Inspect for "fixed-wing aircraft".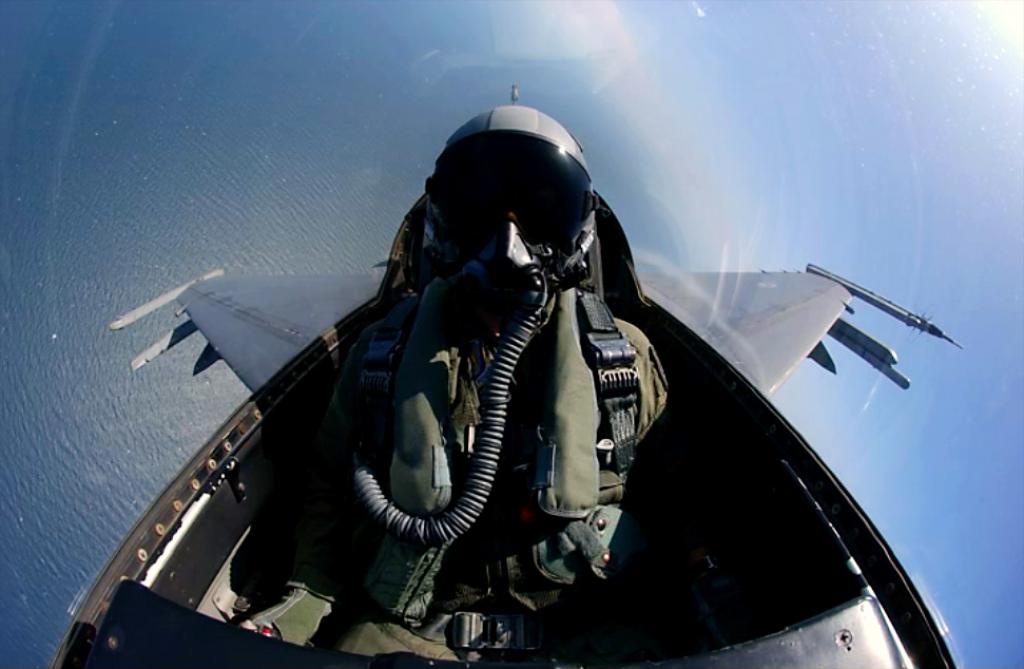
Inspection: region(54, 91, 971, 668).
